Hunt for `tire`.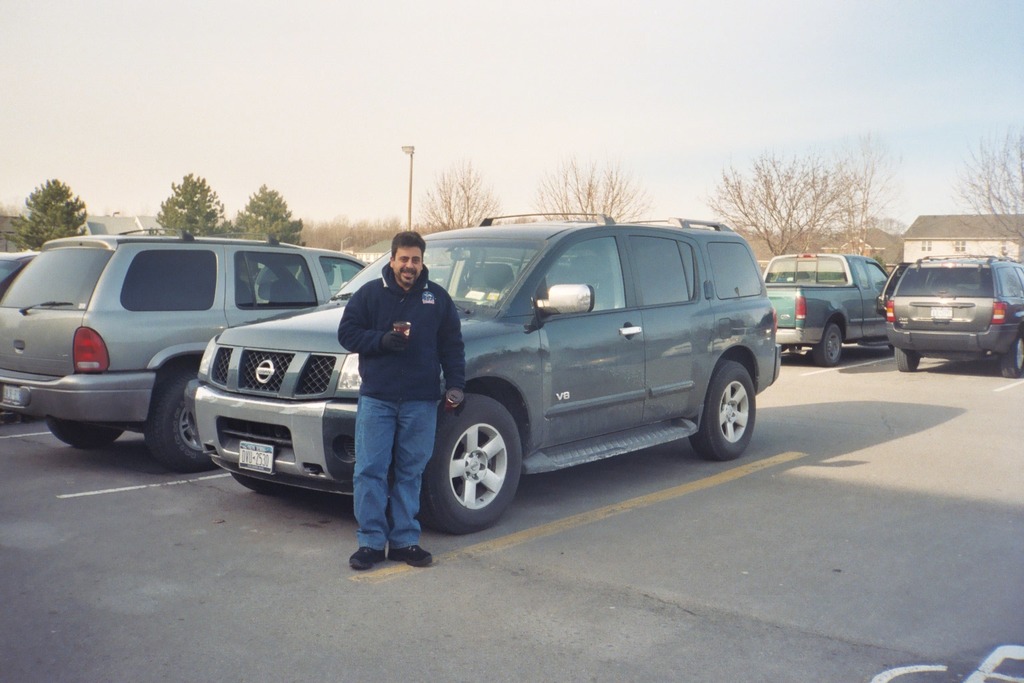
Hunted down at [689,361,756,462].
